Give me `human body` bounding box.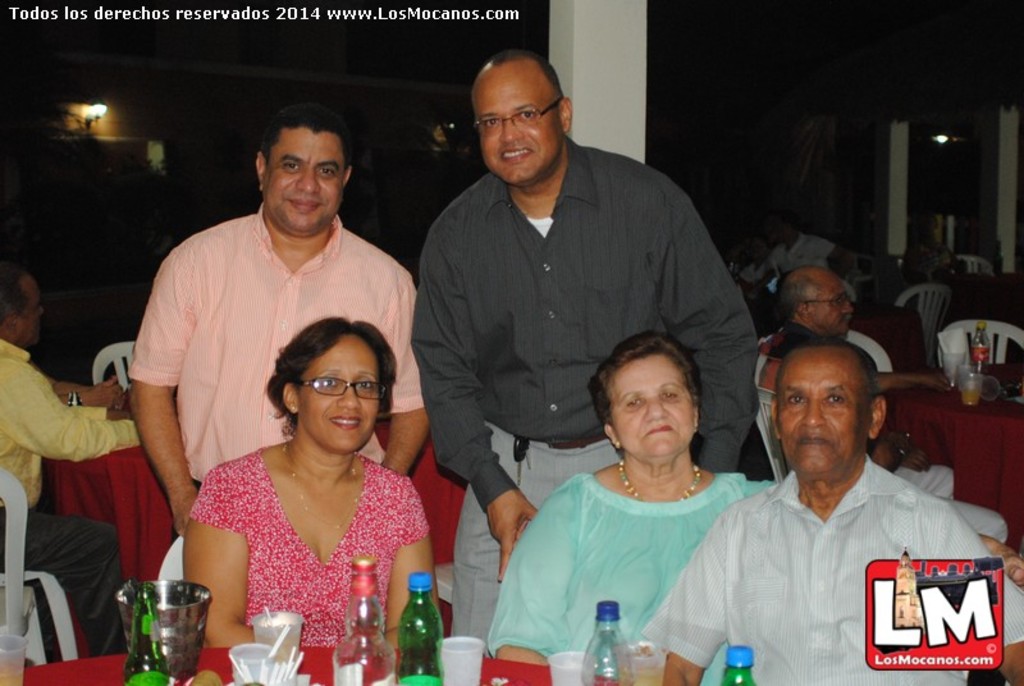
1, 334, 164, 659.
